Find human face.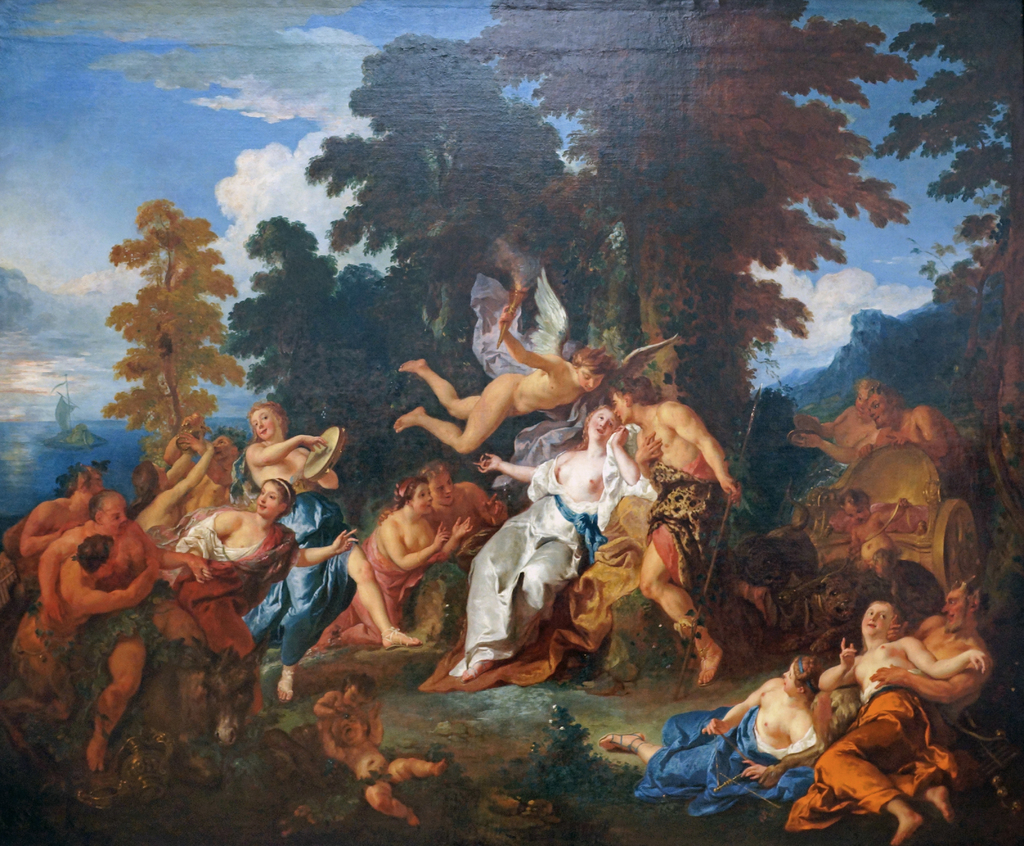
(x1=256, y1=481, x2=278, y2=517).
